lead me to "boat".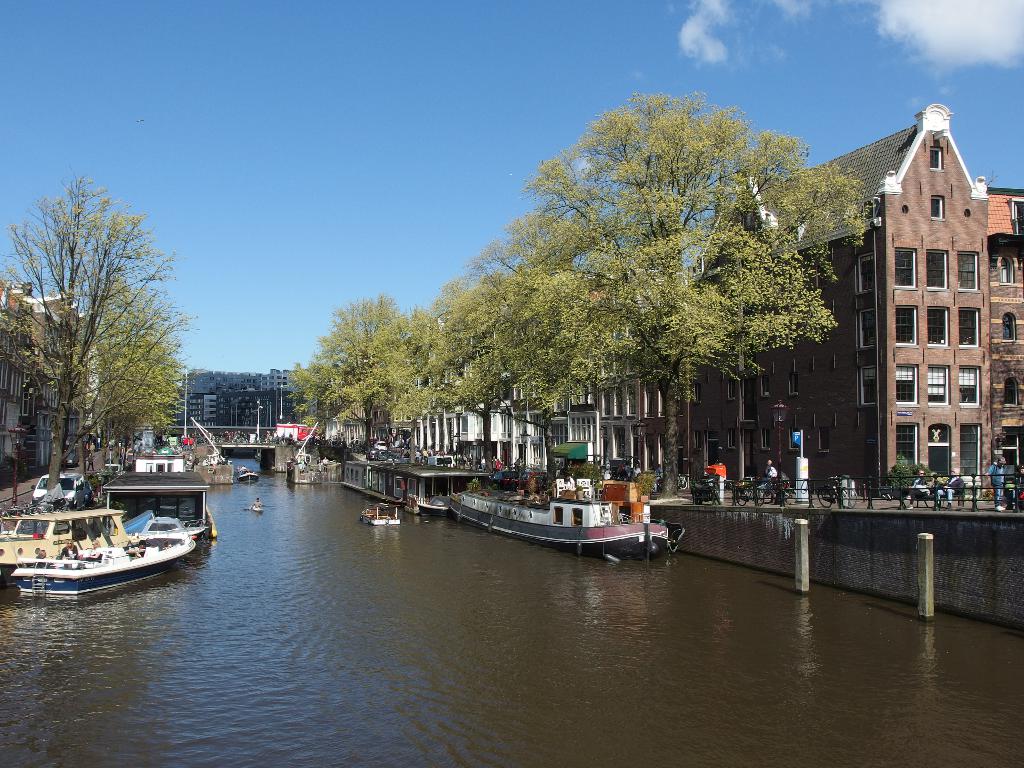
Lead to 0,512,132,585.
